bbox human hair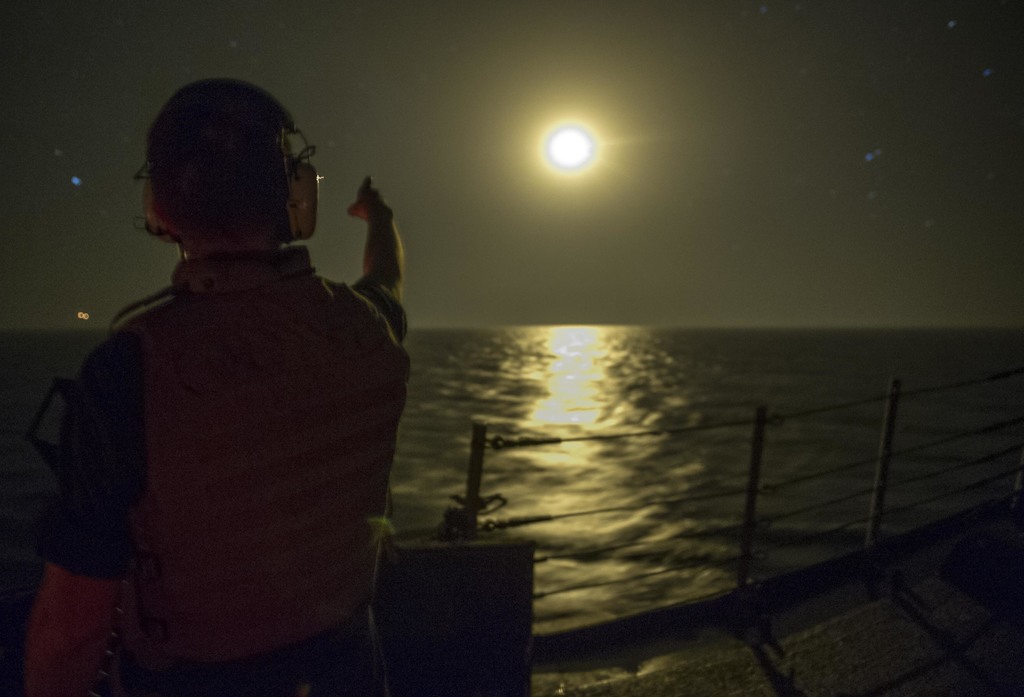
141 75 298 235
